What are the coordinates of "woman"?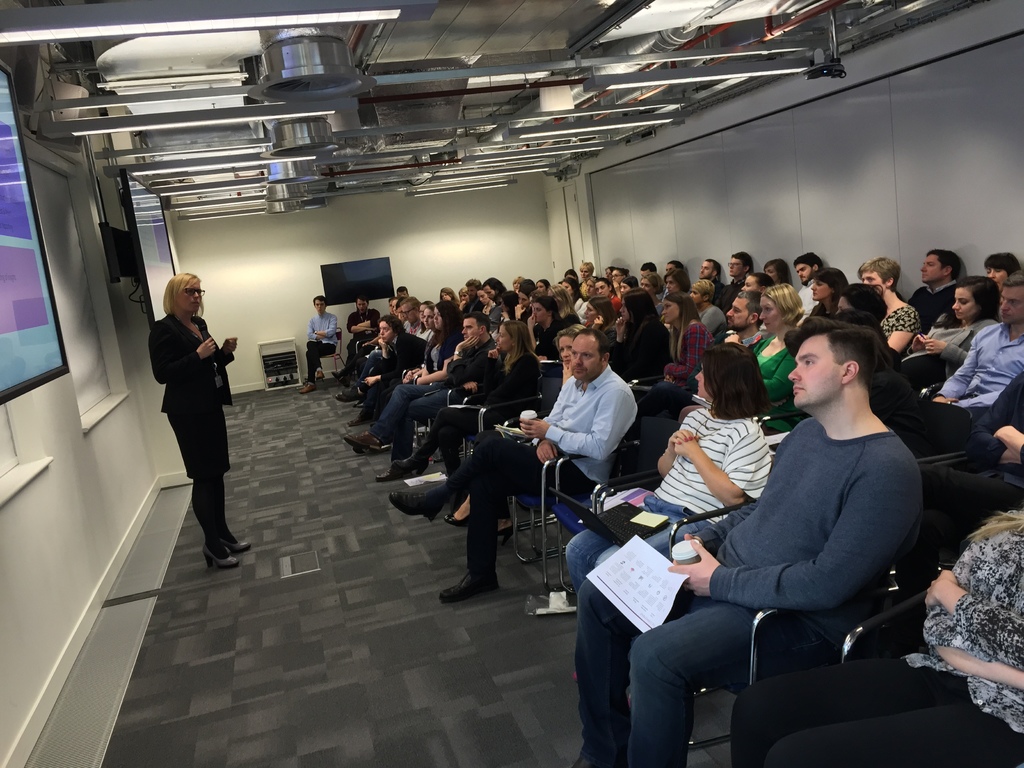
Rect(628, 287, 712, 439).
